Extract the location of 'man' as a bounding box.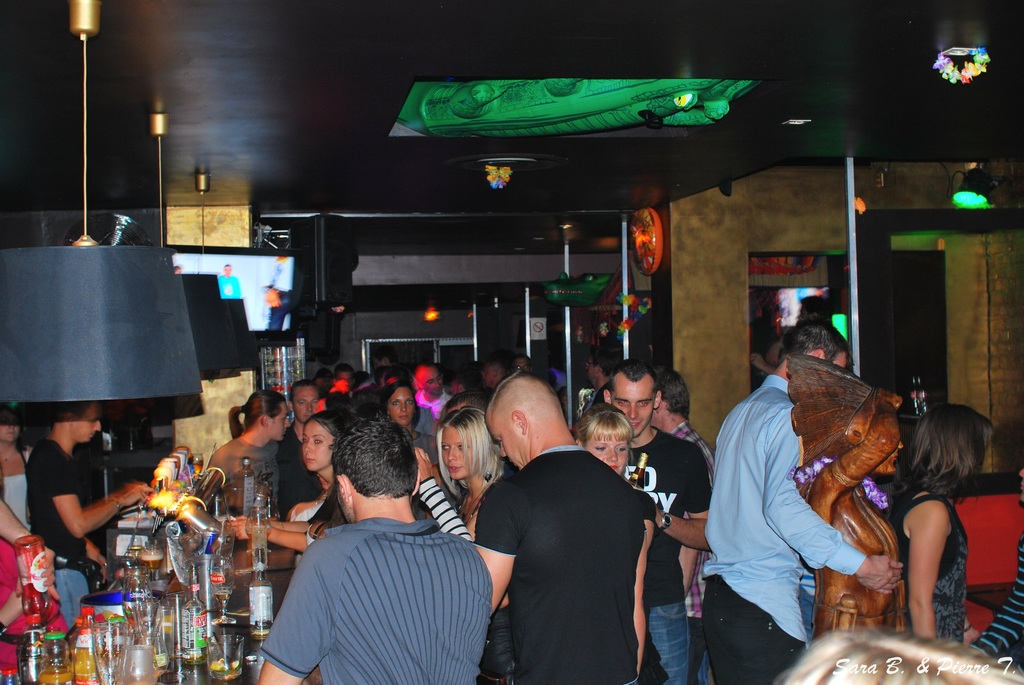
bbox=(259, 251, 294, 338).
